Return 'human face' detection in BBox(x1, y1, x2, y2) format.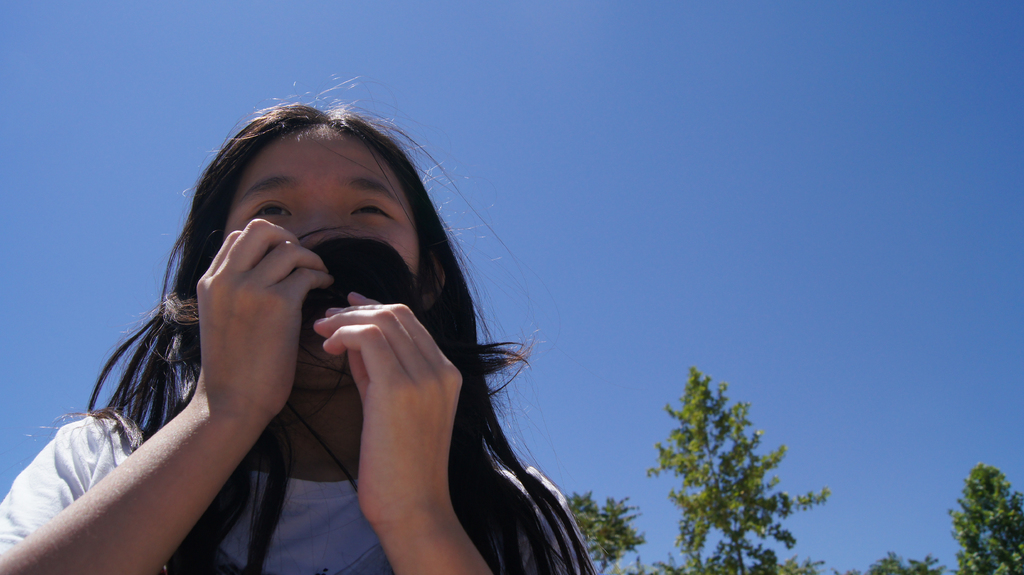
BBox(218, 123, 420, 280).
